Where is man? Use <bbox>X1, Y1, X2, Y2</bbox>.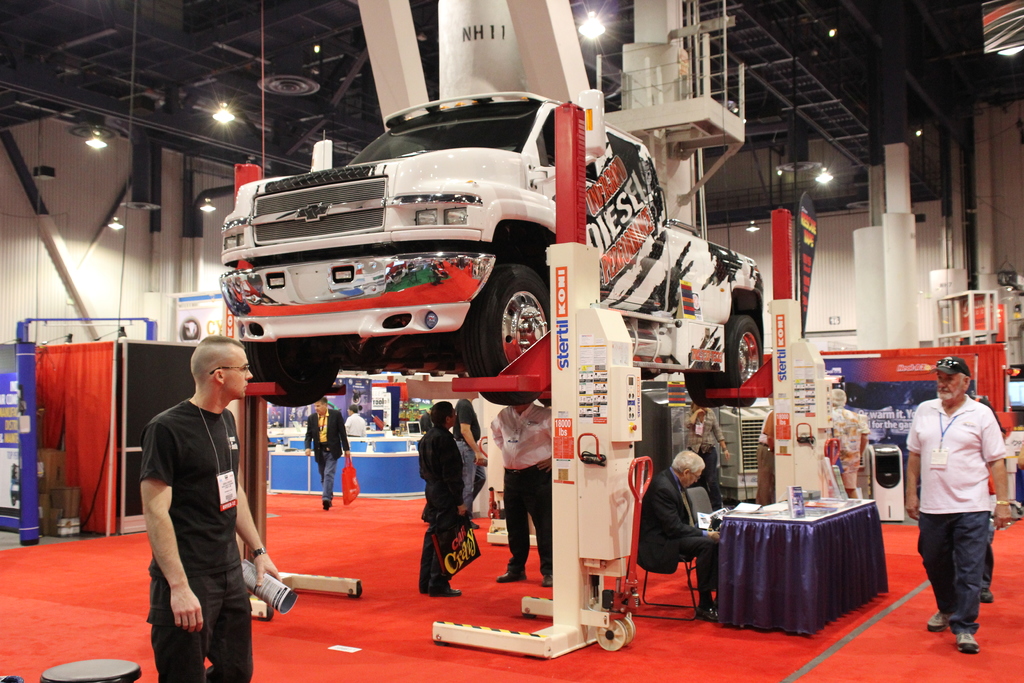
<bbox>419, 399, 467, 596</bbox>.
